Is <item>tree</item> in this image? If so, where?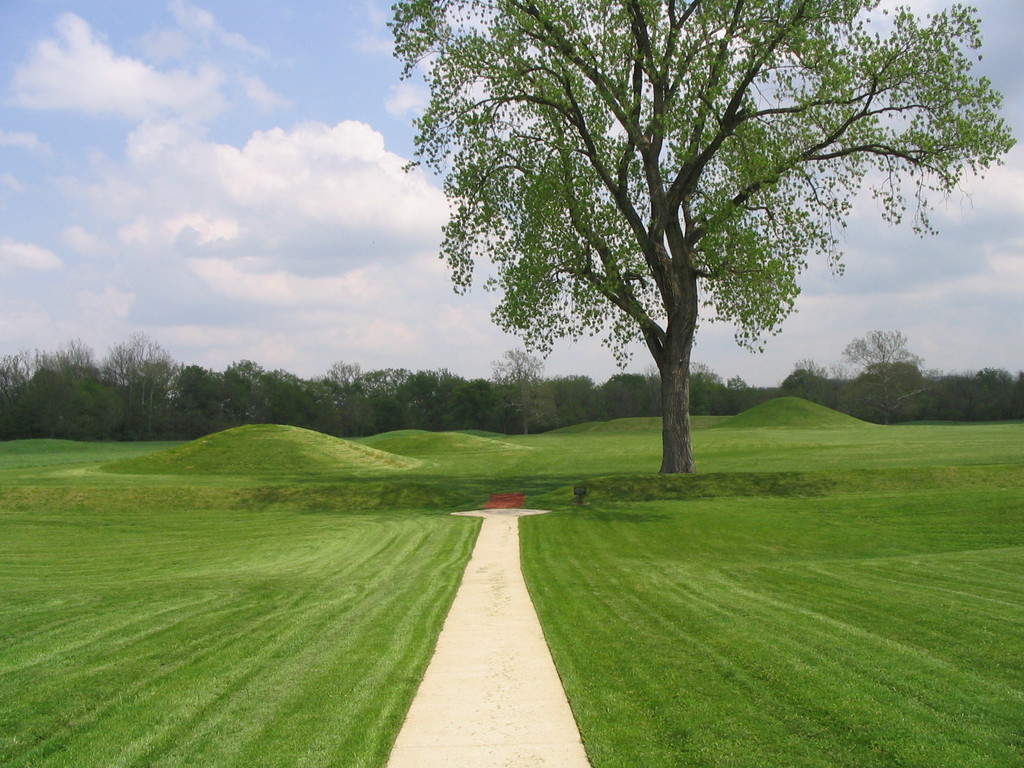
Yes, at [left=22, top=340, right=102, bottom=449].
